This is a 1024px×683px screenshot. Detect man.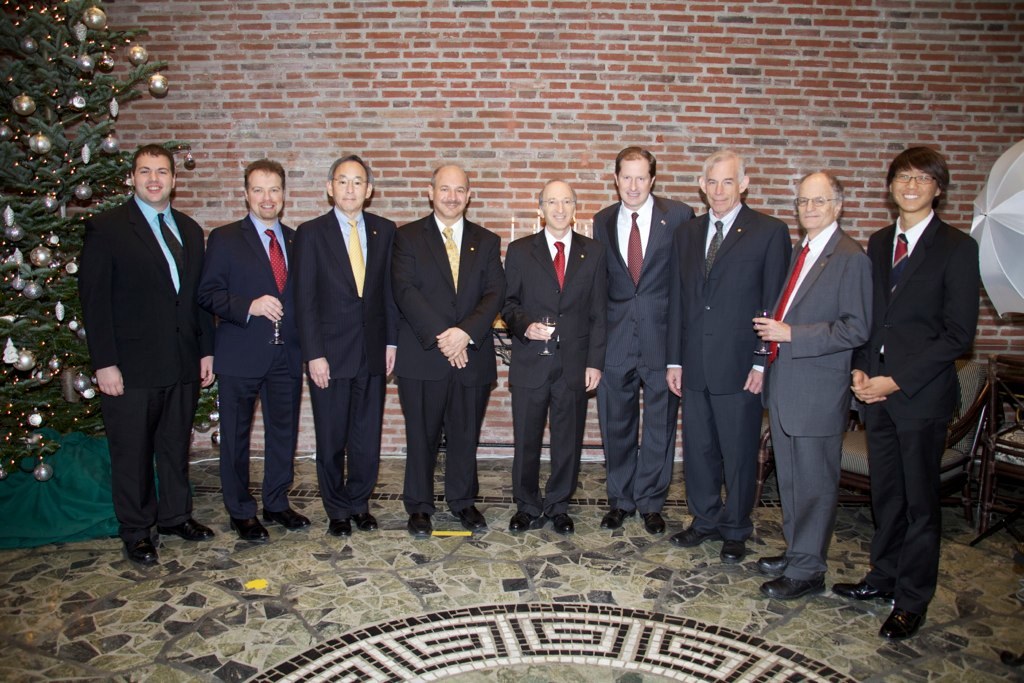
bbox=(753, 167, 874, 600).
